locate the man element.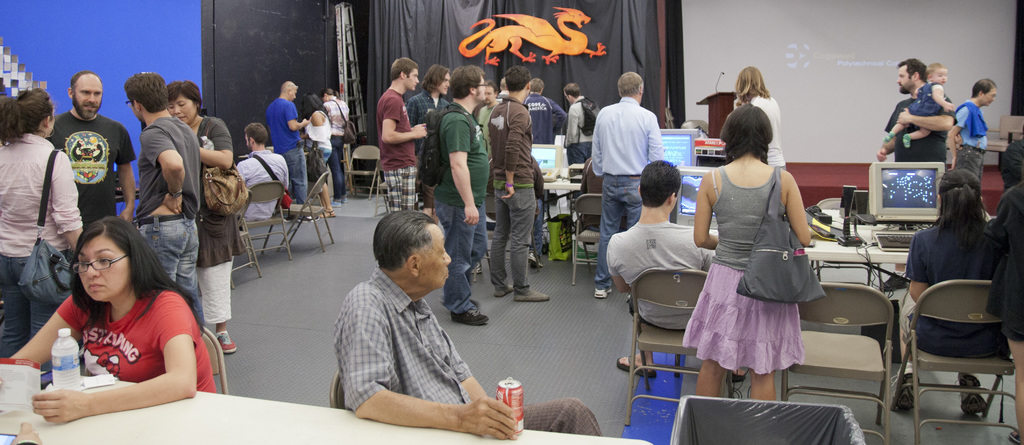
Element bbox: [949, 76, 1003, 180].
